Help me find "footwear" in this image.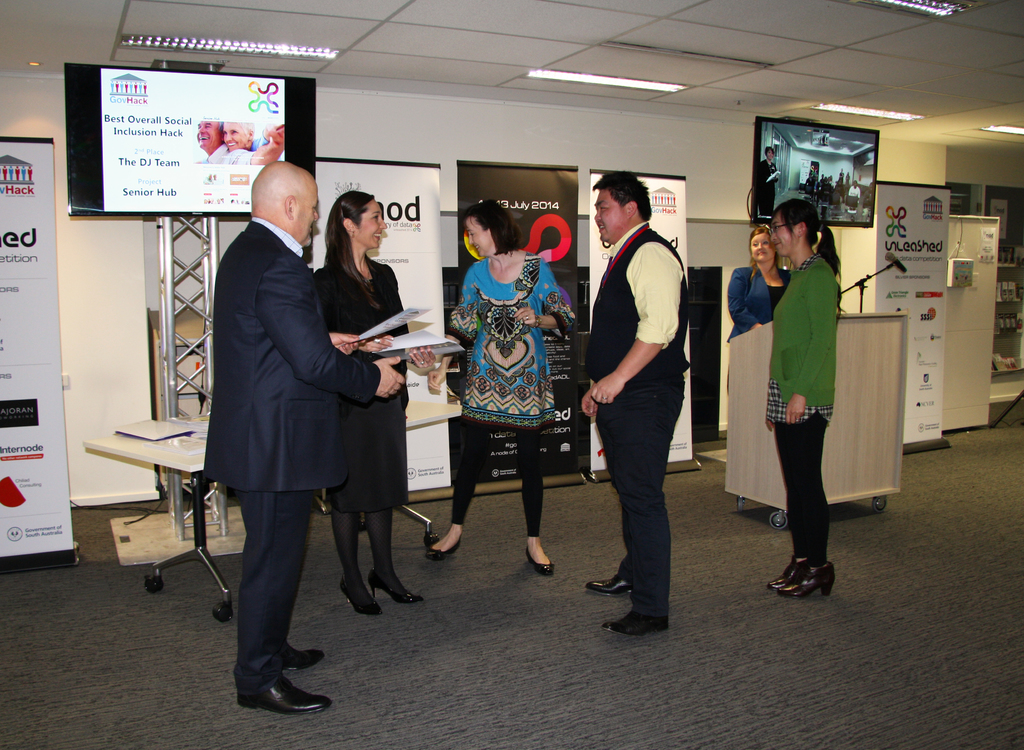
Found it: (x1=604, y1=610, x2=664, y2=639).
